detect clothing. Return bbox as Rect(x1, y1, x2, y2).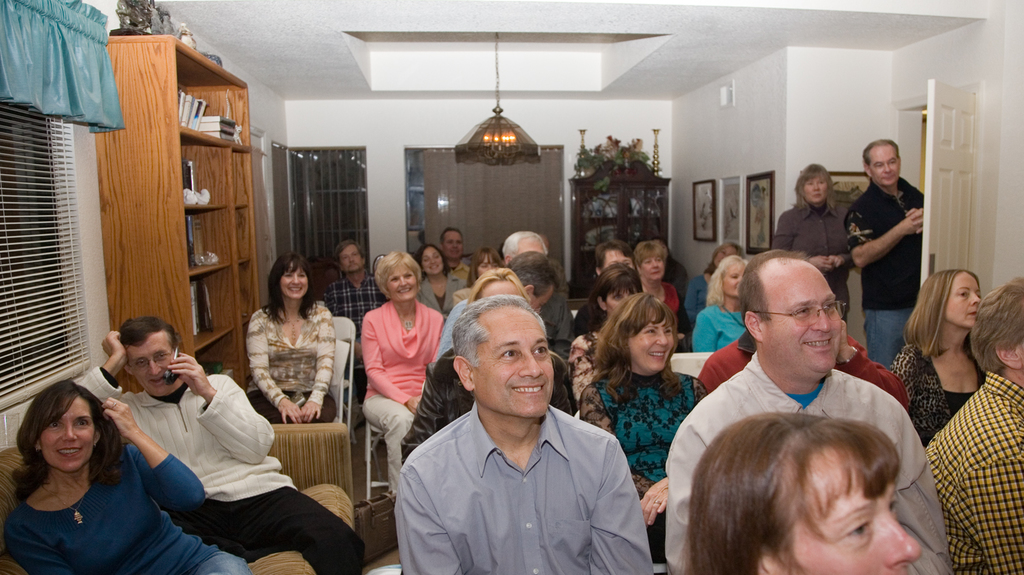
Rect(661, 278, 683, 316).
